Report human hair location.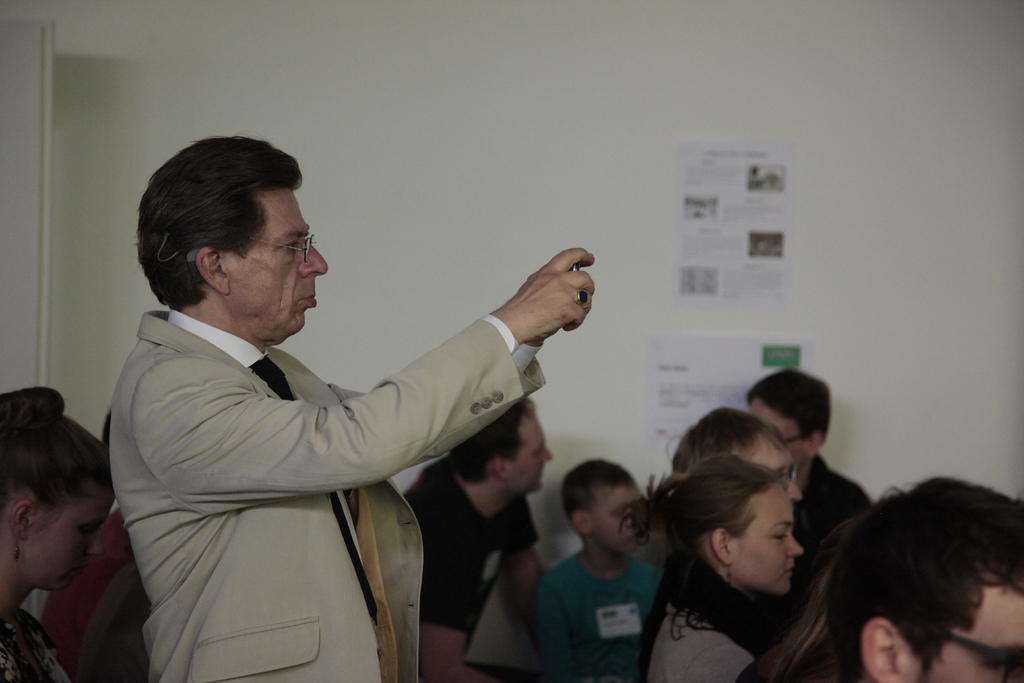
Report: left=141, top=130, right=319, bottom=331.
